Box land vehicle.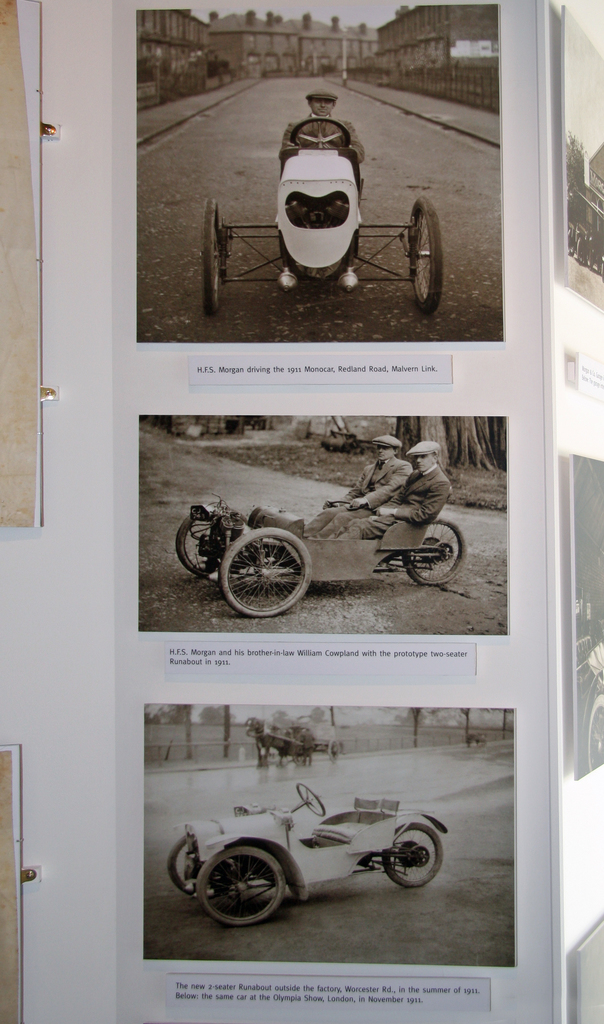
detection(170, 785, 443, 925).
